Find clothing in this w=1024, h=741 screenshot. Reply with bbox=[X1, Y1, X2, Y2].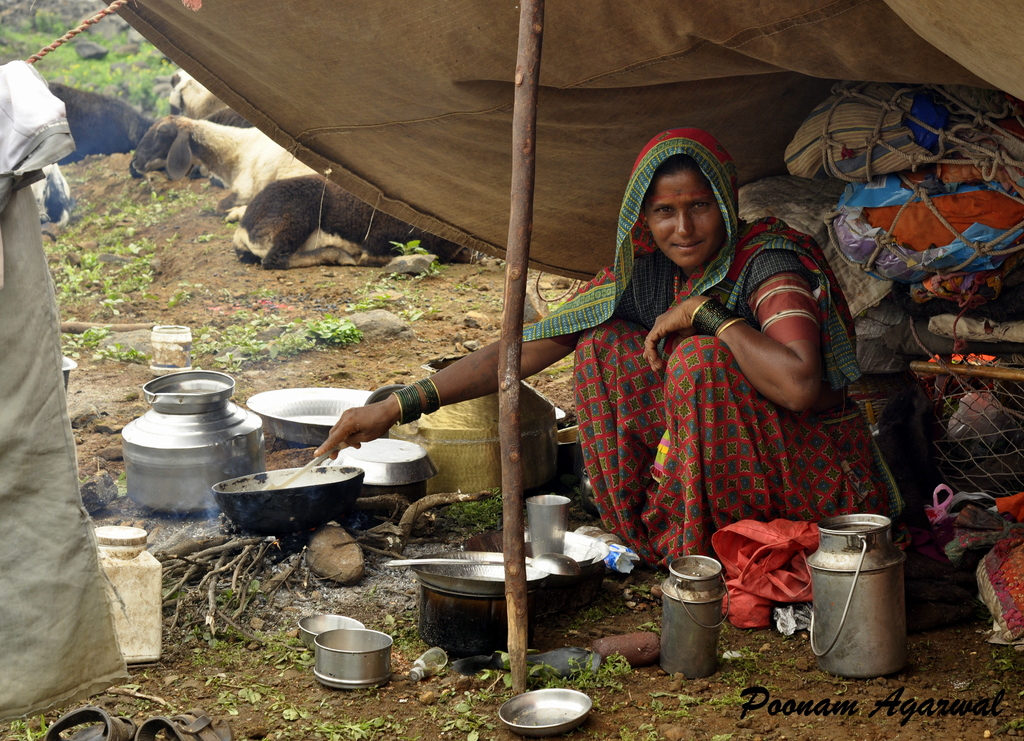
bbox=[559, 215, 883, 555].
